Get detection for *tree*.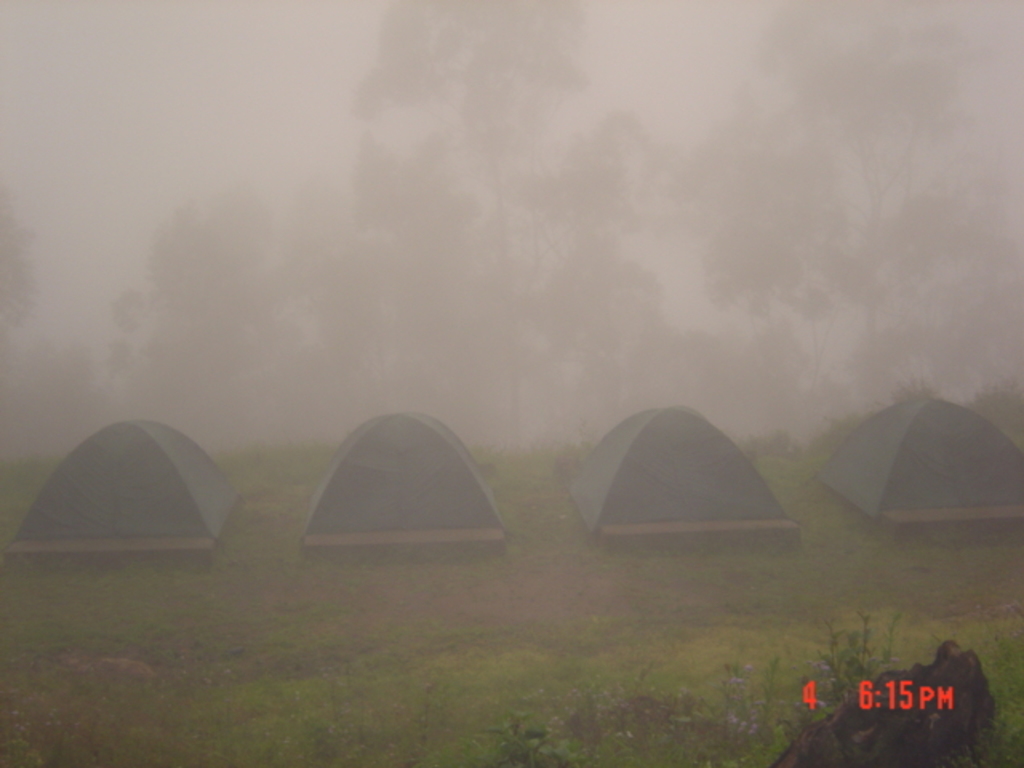
Detection: x1=678 y1=0 x2=998 y2=397.
